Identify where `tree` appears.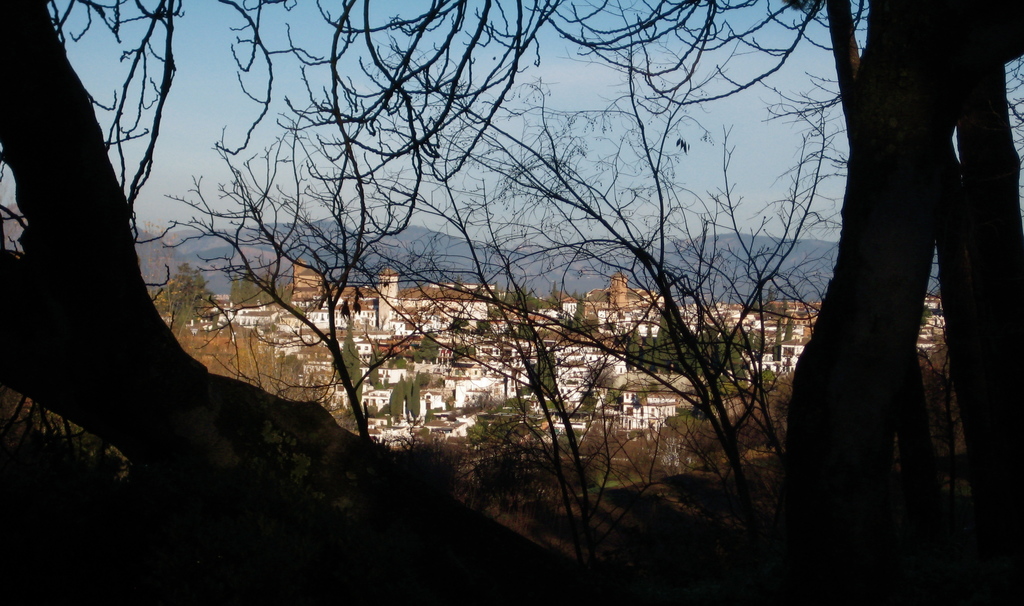
Appears at l=417, t=329, r=436, b=363.
